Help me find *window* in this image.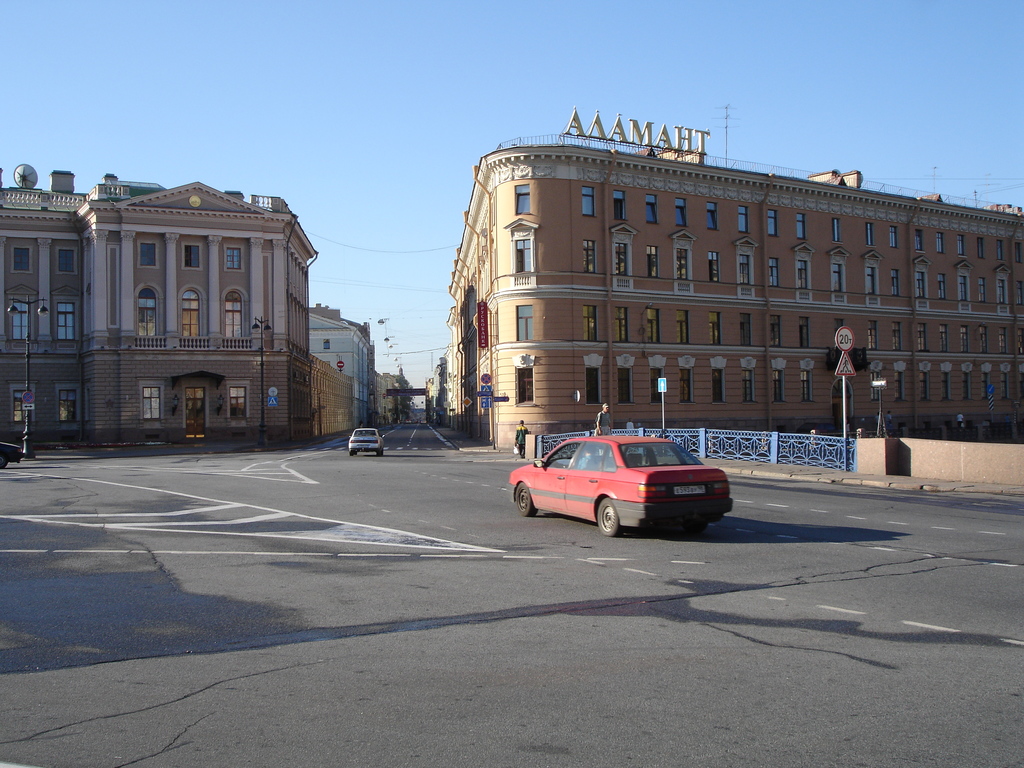
Found it: bbox=[767, 314, 781, 348].
